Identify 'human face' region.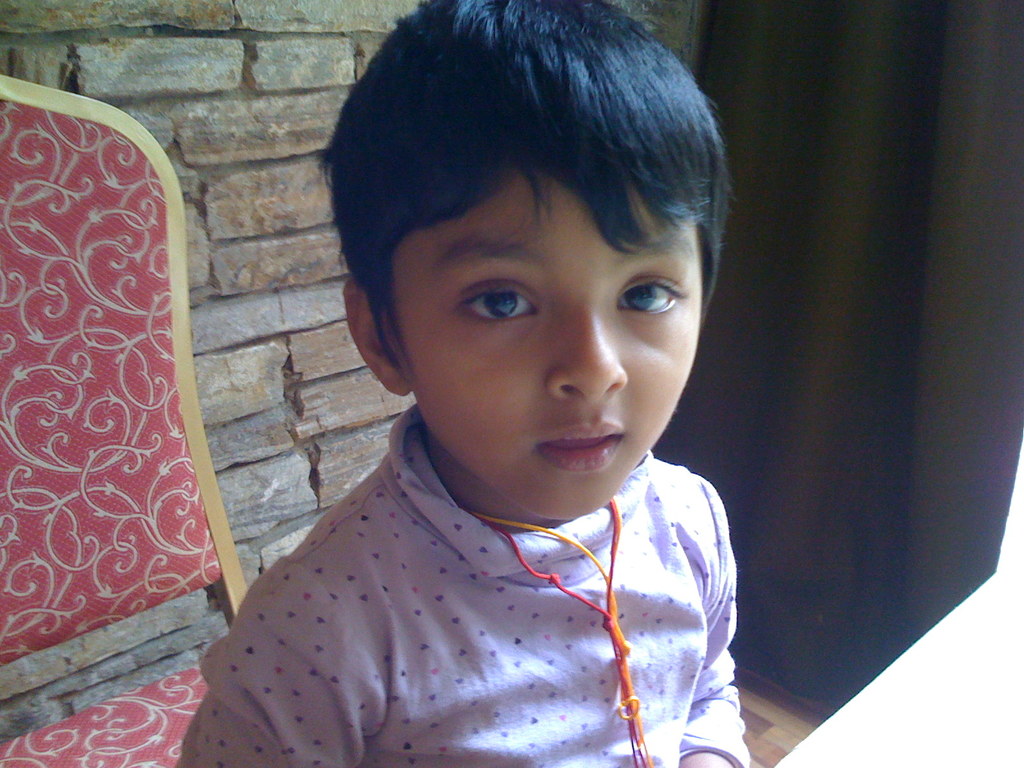
Region: Rect(397, 193, 697, 515).
